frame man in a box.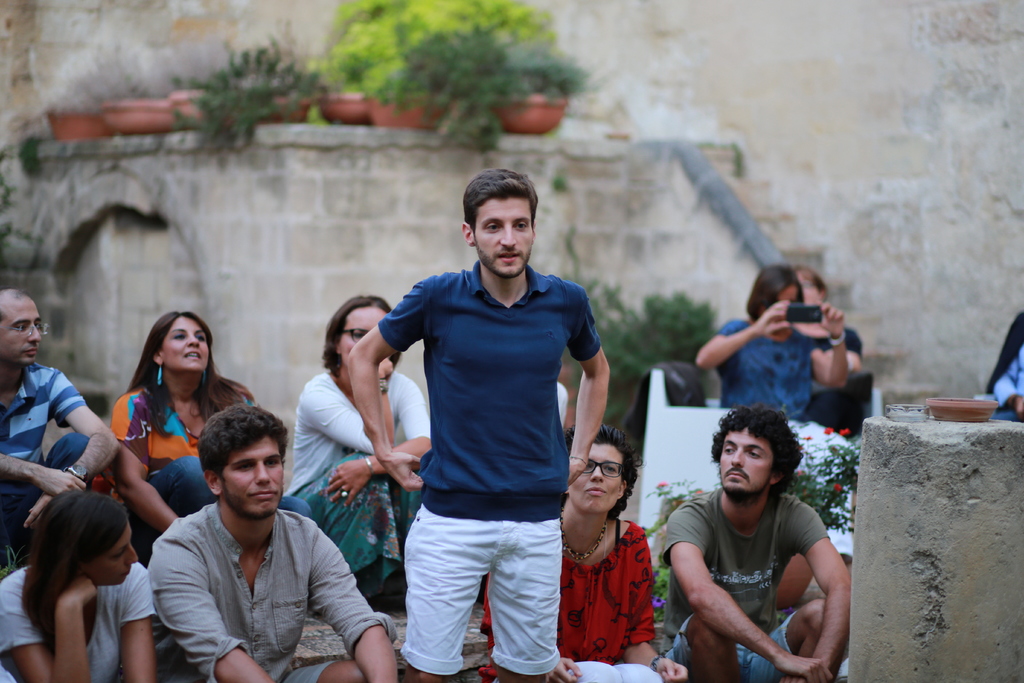
{"x1": 0, "y1": 283, "x2": 120, "y2": 543}.
